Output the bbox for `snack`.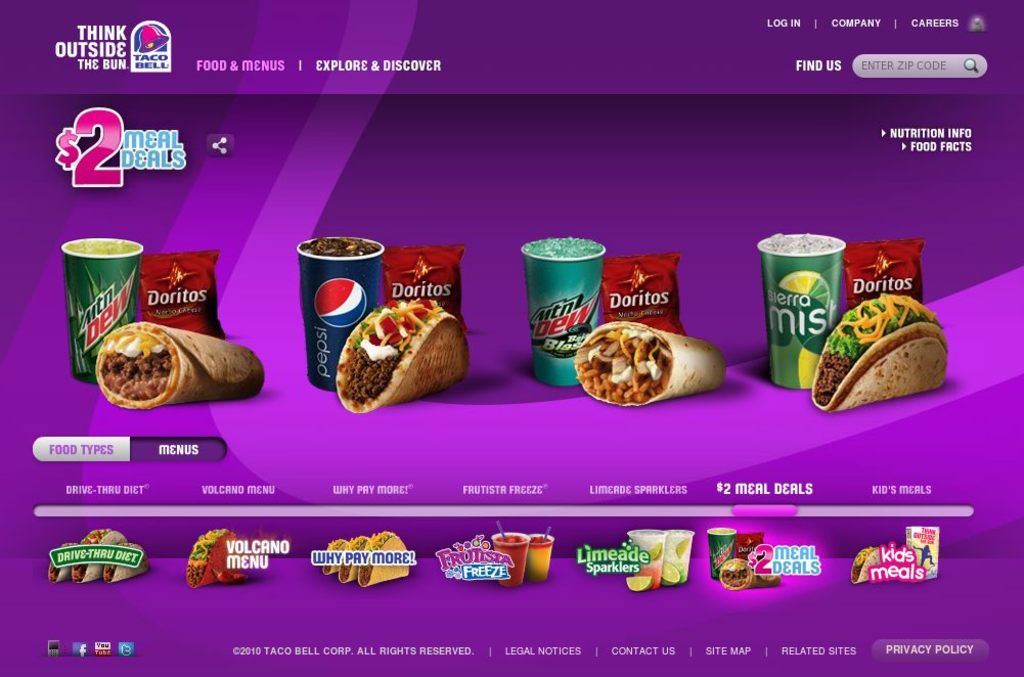
[left=603, top=255, right=683, bottom=336].
